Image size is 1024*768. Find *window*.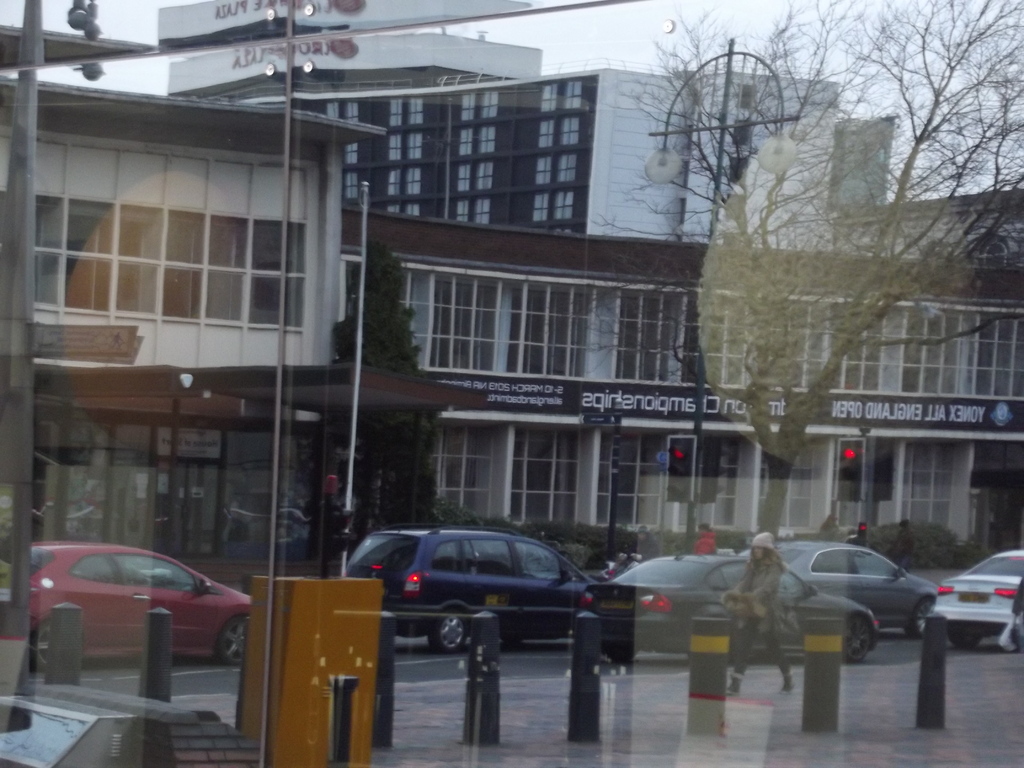
{"x1": 561, "y1": 77, "x2": 583, "y2": 110}.
